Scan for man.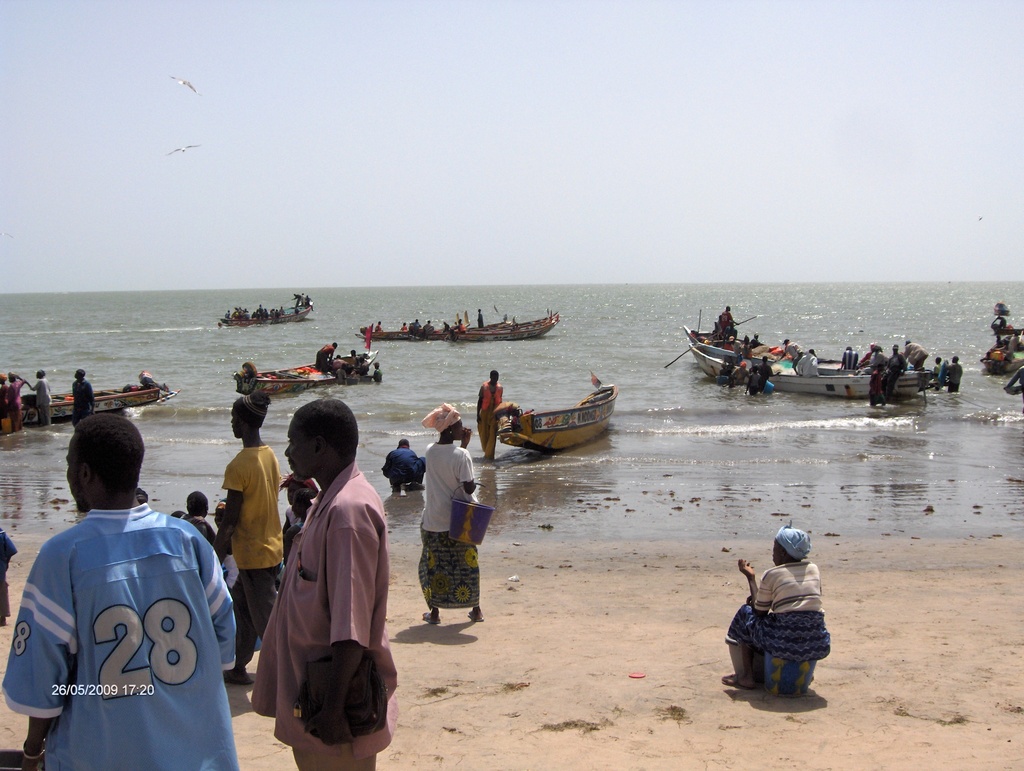
Scan result: crop(804, 350, 820, 378).
